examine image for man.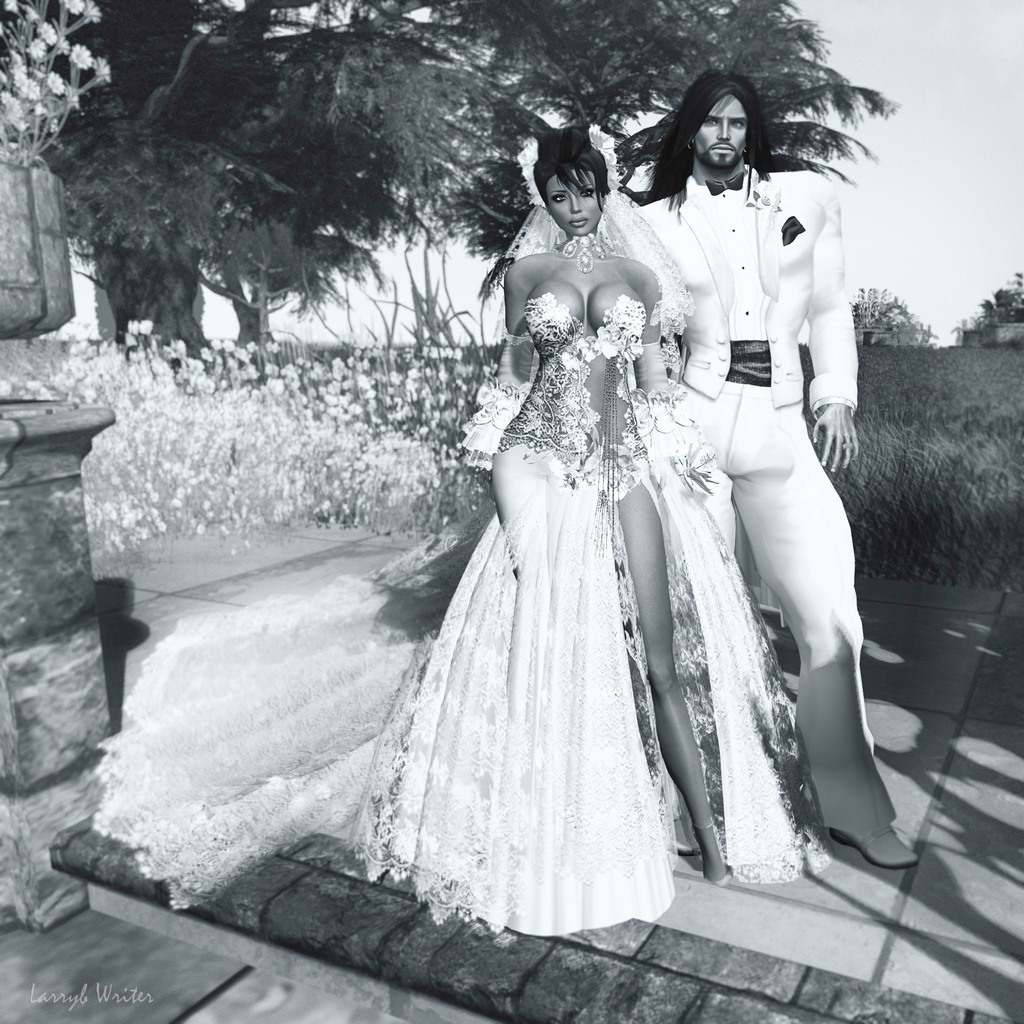
Examination result: BBox(608, 84, 883, 850).
